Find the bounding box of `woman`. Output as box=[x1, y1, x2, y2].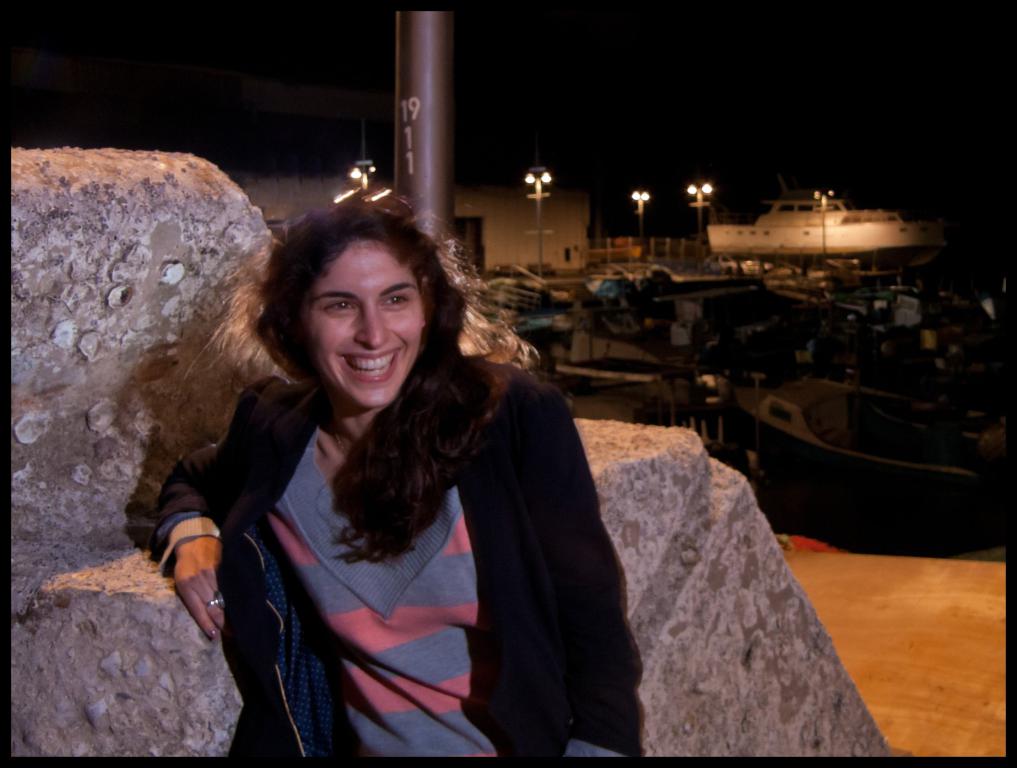
box=[149, 184, 647, 756].
